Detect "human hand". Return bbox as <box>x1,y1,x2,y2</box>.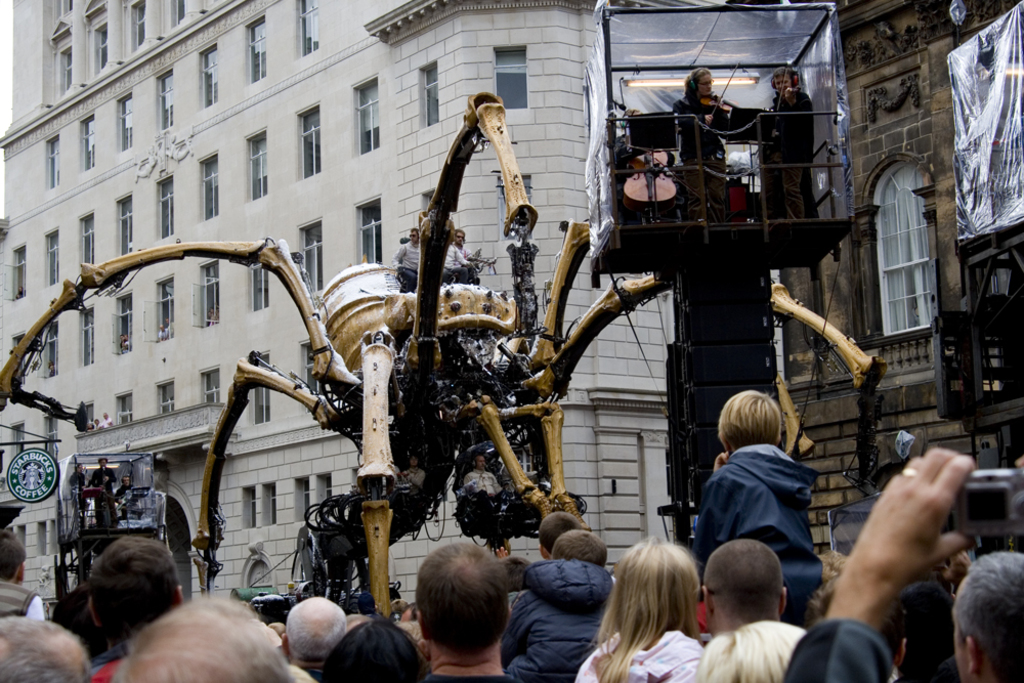
<box>841,458,985,647</box>.
